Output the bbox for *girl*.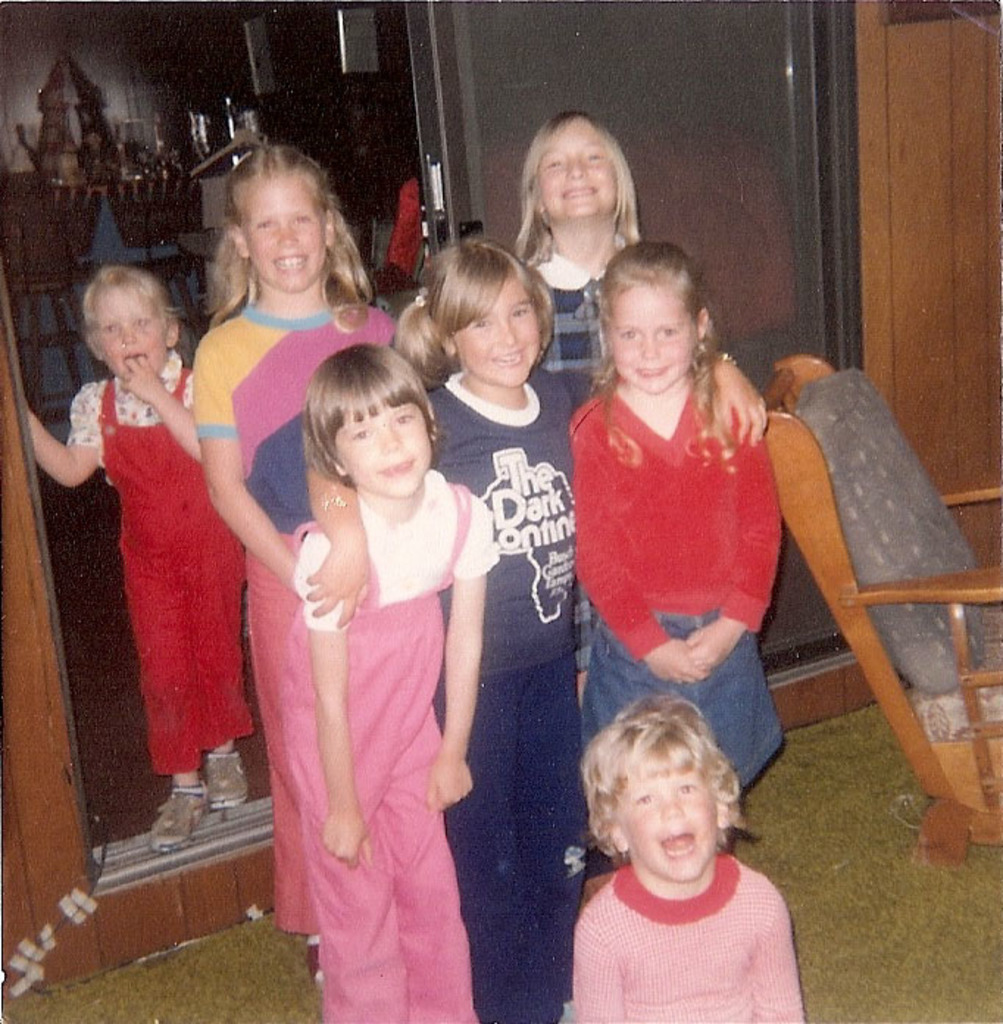
13:262:206:852.
